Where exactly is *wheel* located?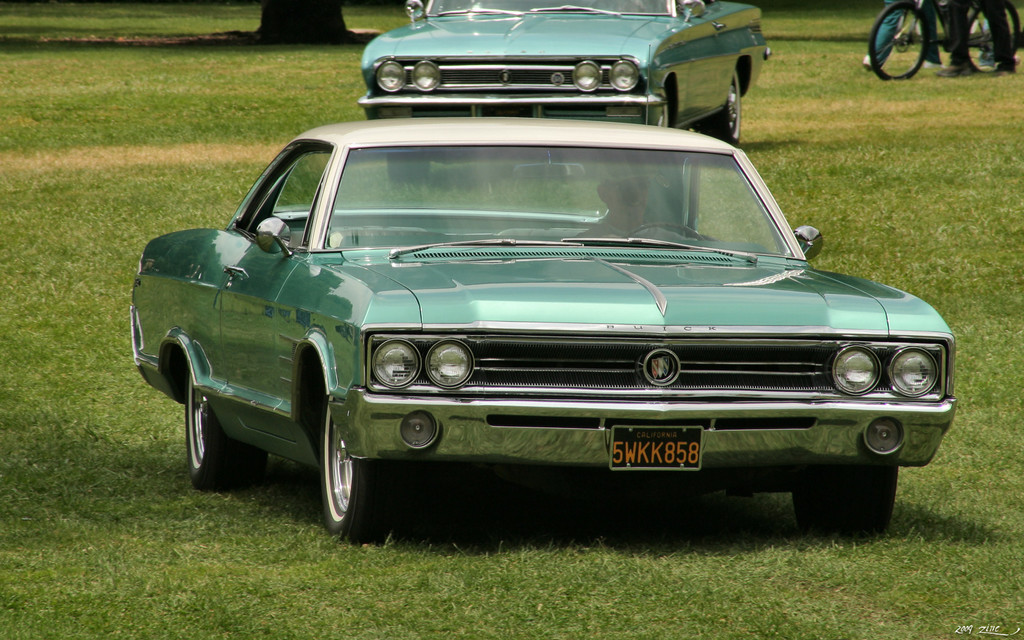
Its bounding box is 794,464,893,536.
